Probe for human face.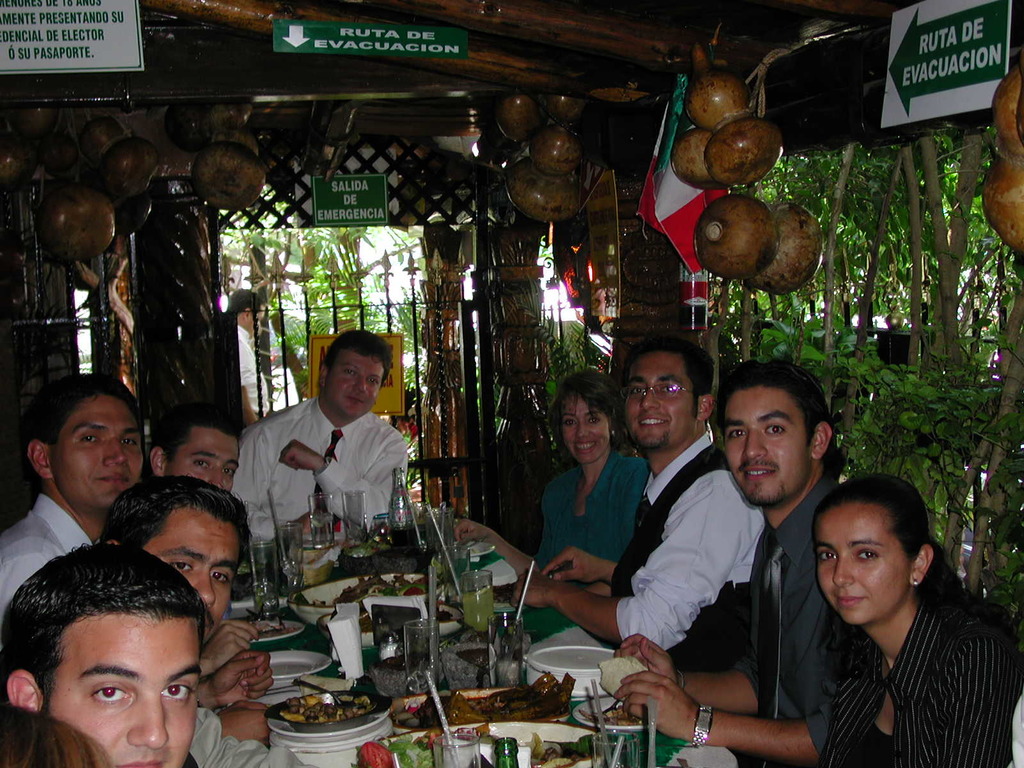
Probe result: [60, 618, 196, 767].
